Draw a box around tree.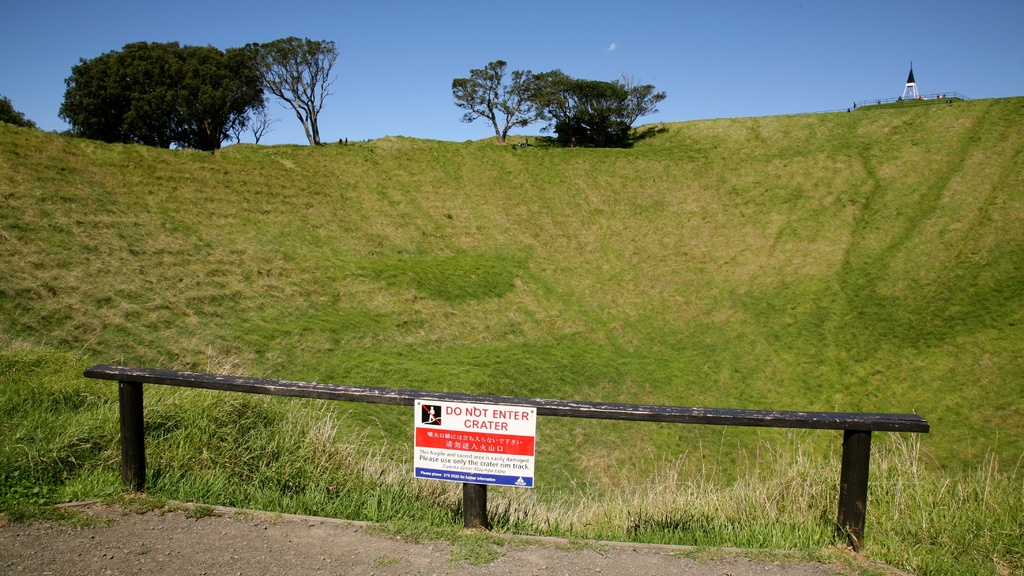
56 33 316 150.
